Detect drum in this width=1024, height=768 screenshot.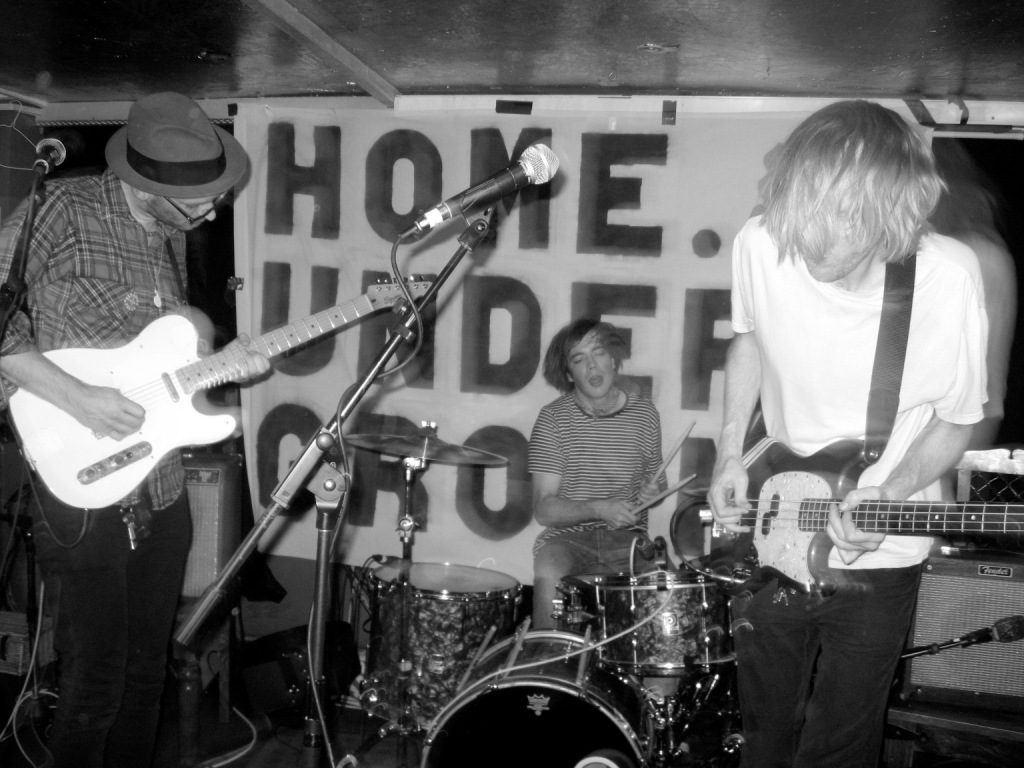
Detection: BBox(569, 552, 773, 683).
